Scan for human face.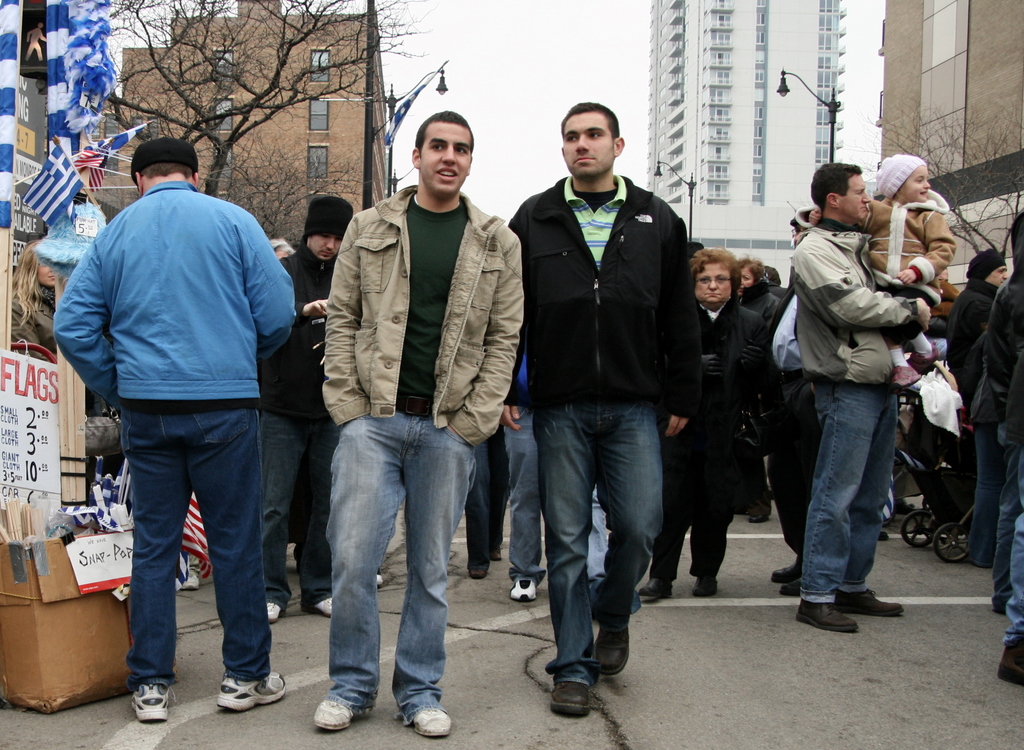
Scan result: left=560, top=121, right=612, bottom=172.
